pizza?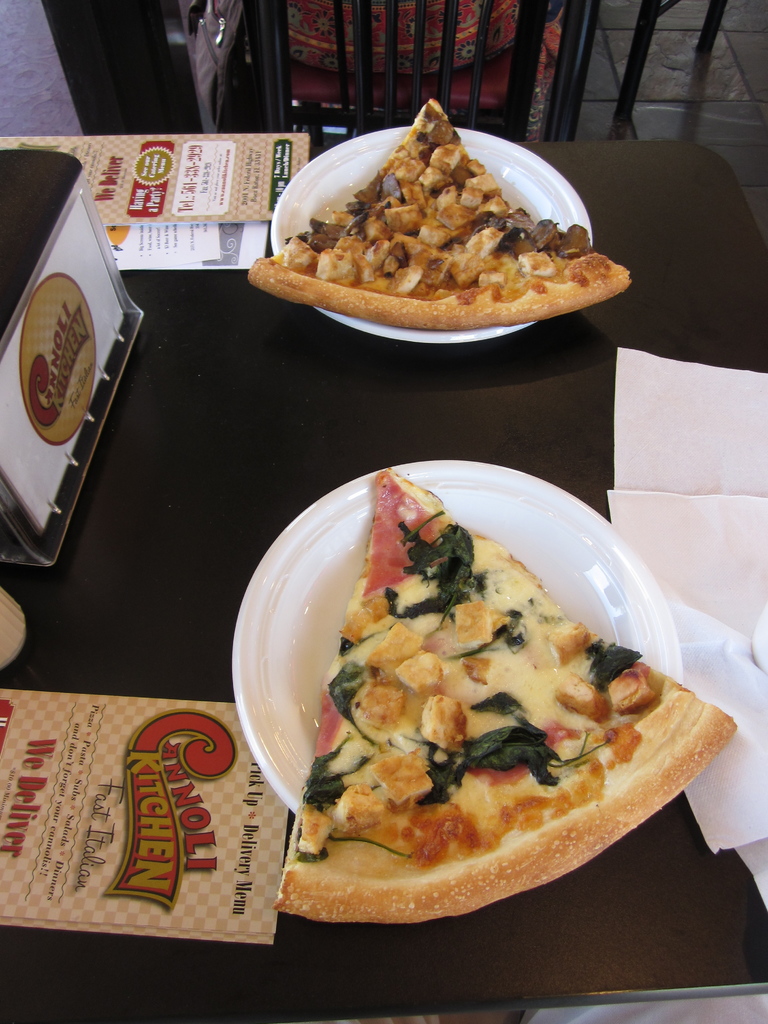
262/464/742/925
